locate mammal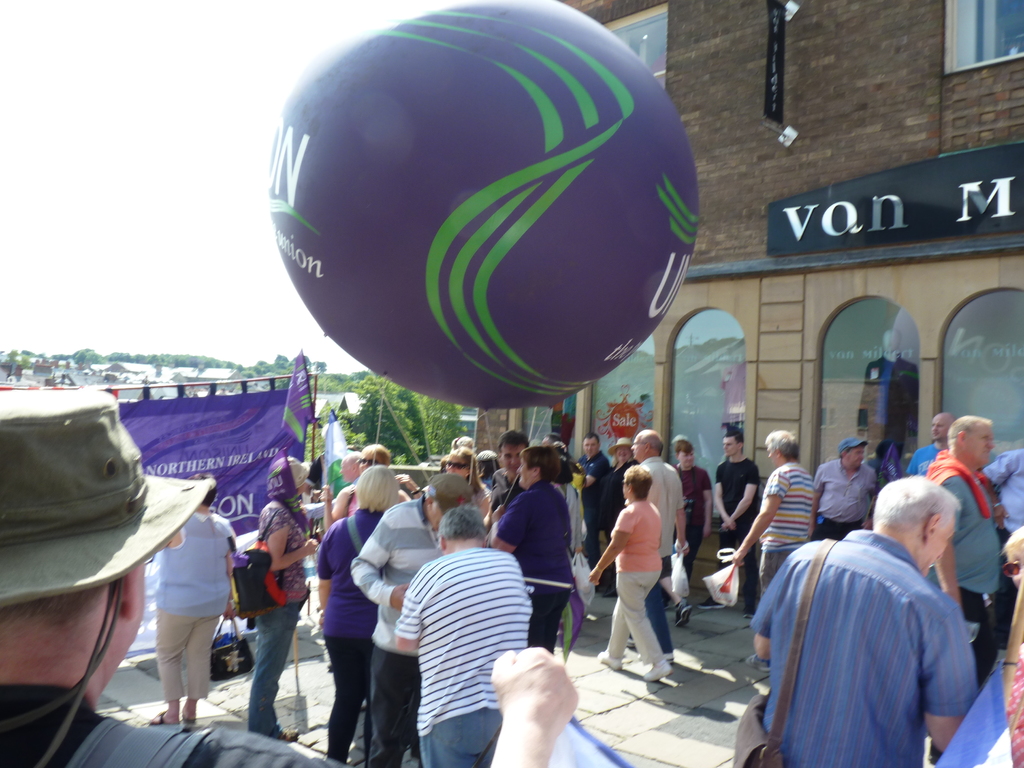
904/410/957/475
